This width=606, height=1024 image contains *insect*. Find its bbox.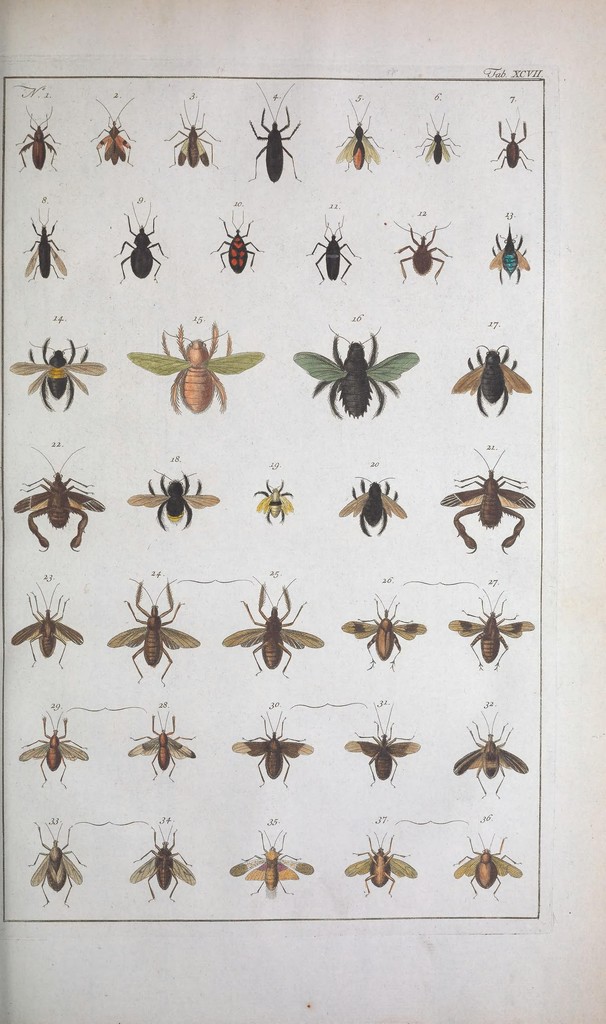
x1=103, y1=575, x2=200, y2=692.
